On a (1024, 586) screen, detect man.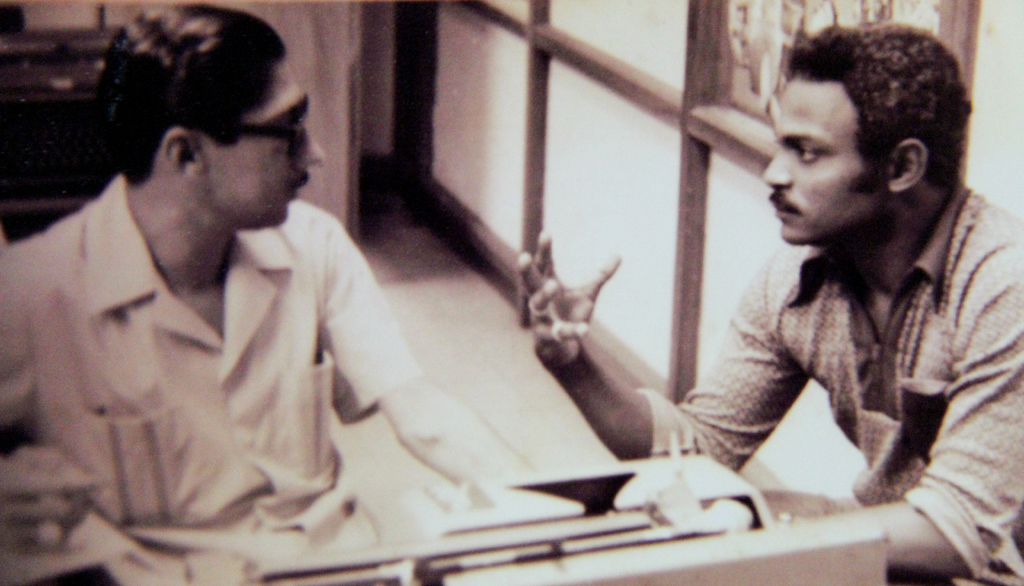
crop(0, 3, 505, 585).
